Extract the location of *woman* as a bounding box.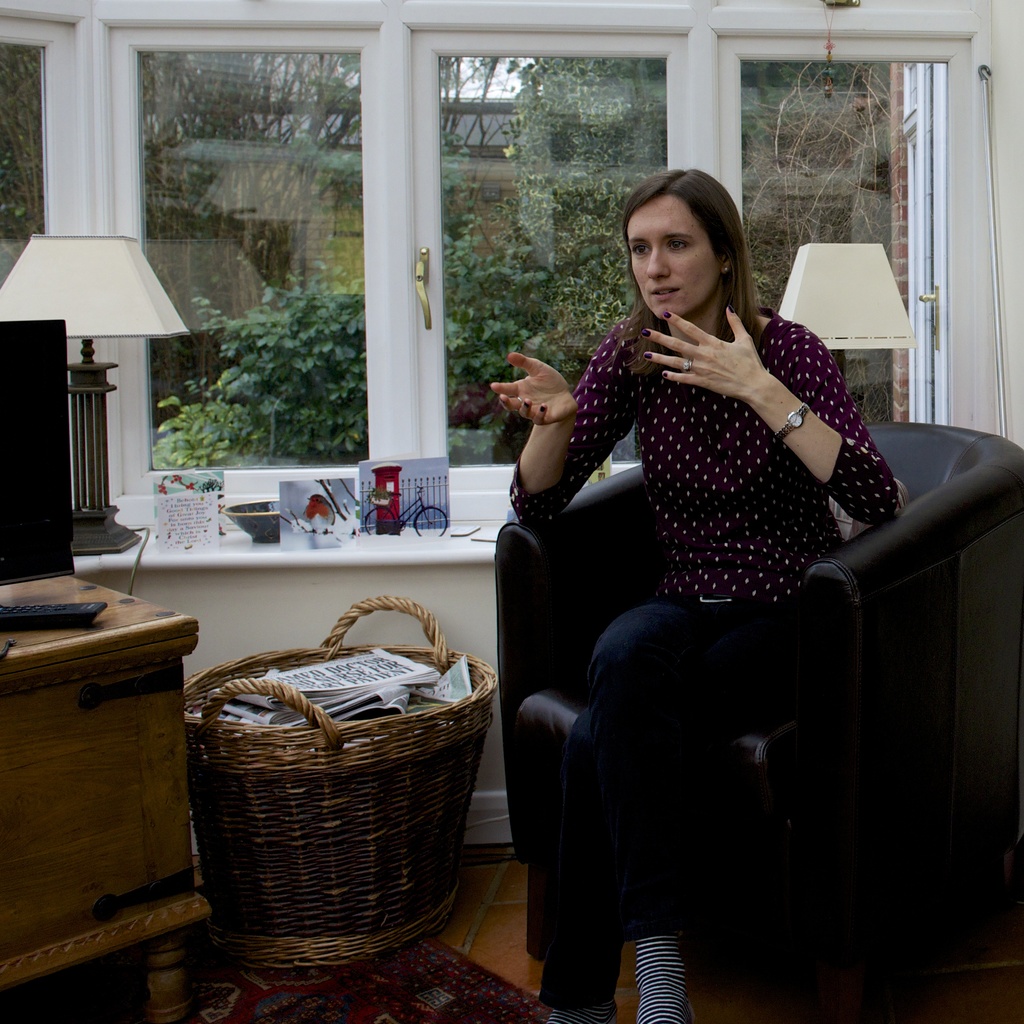
(479,141,921,995).
